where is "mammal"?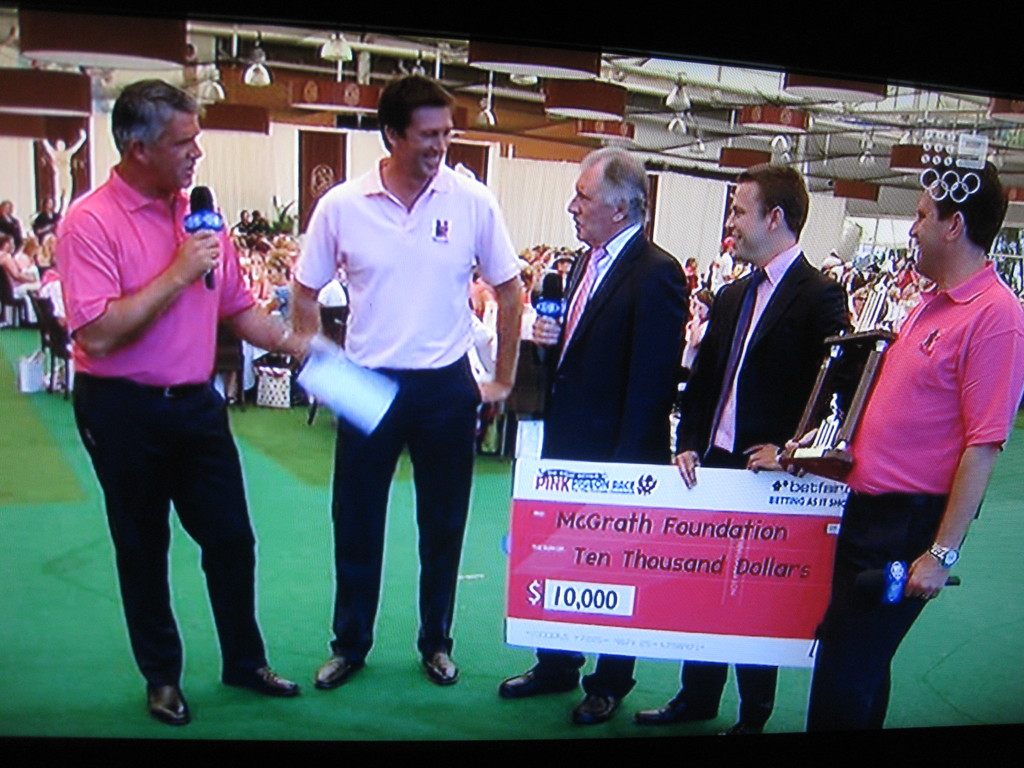
region(709, 228, 737, 289).
